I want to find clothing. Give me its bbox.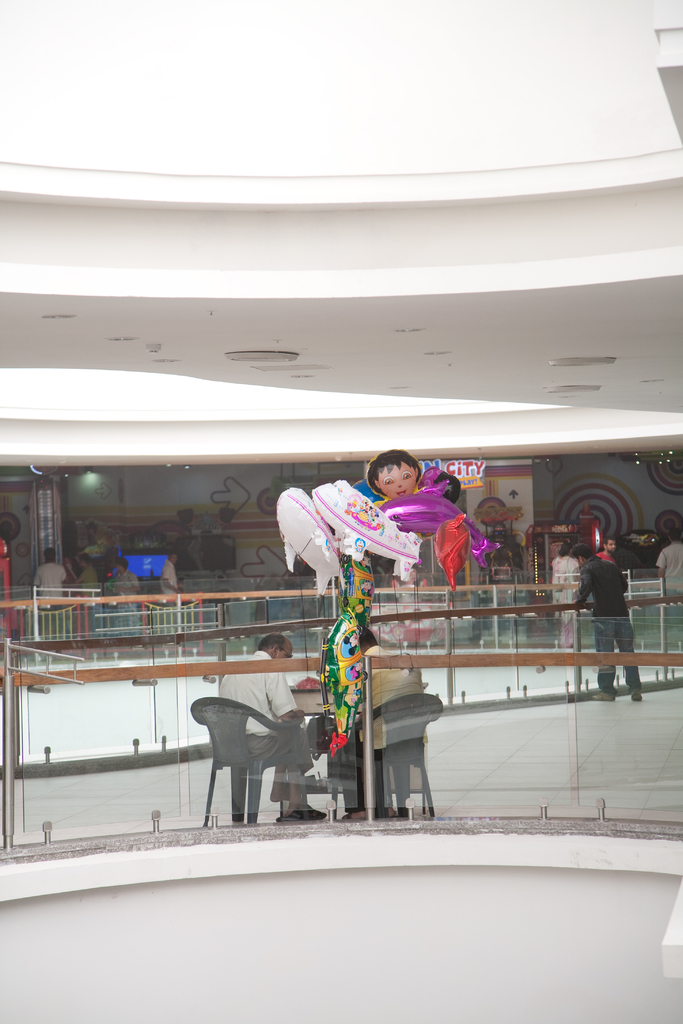
select_region(37, 561, 65, 607).
